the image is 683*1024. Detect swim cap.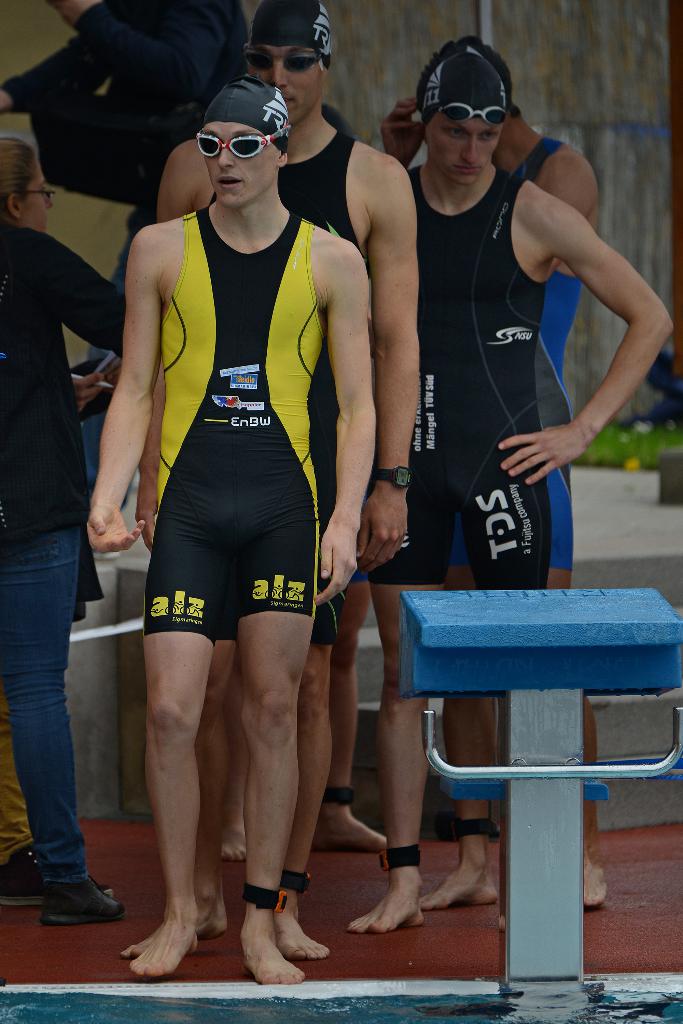
Detection: 246:0:331:74.
